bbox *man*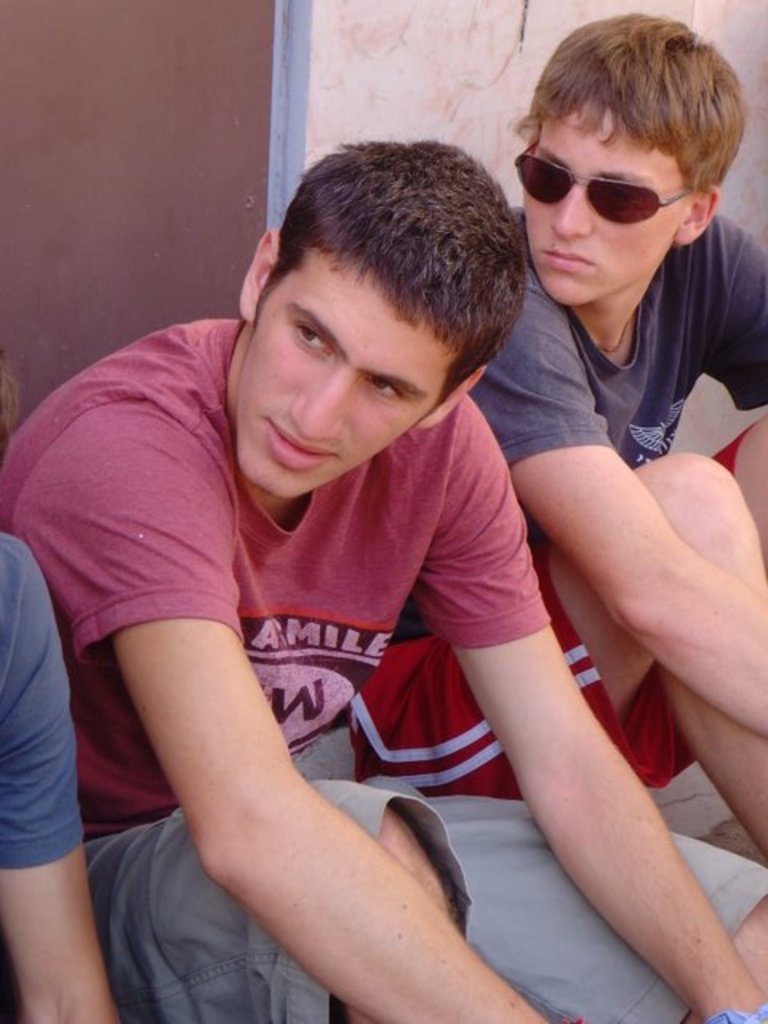
(358,18,766,862)
